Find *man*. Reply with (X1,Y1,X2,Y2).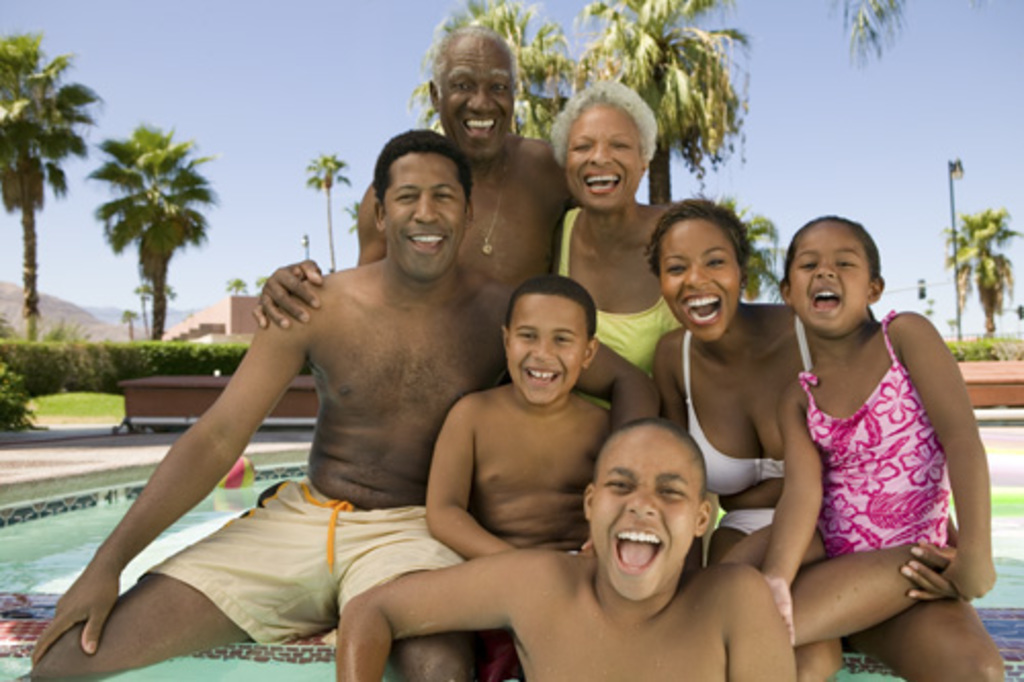
(14,127,662,680).
